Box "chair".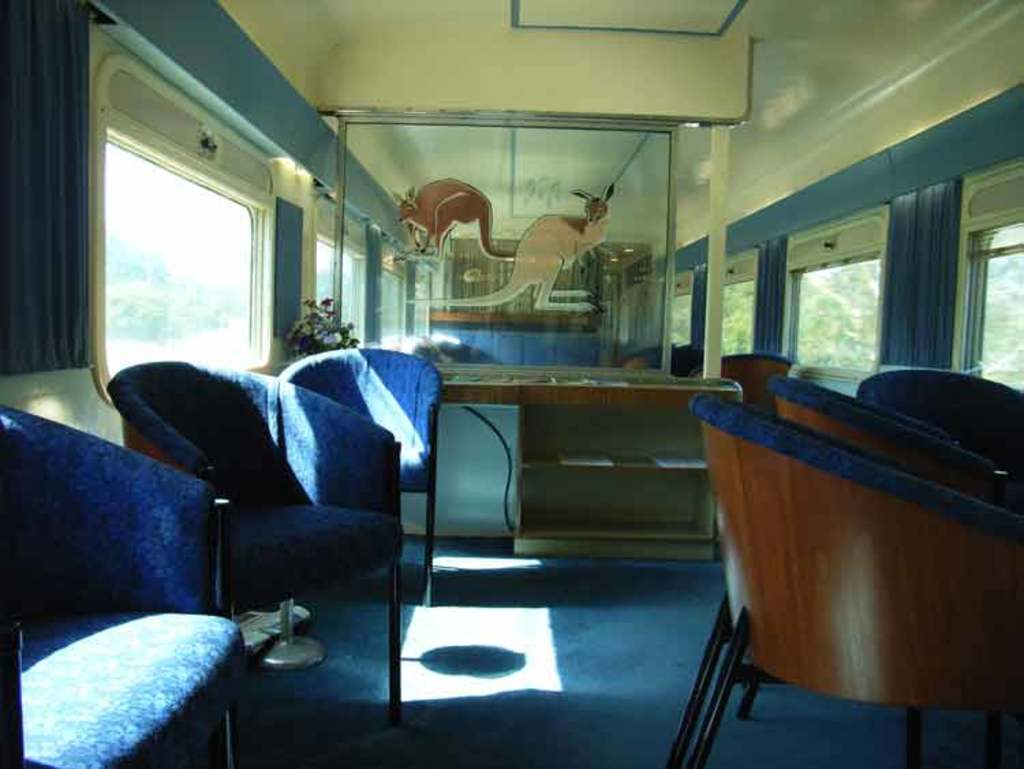
[x1=105, y1=358, x2=401, y2=729].
